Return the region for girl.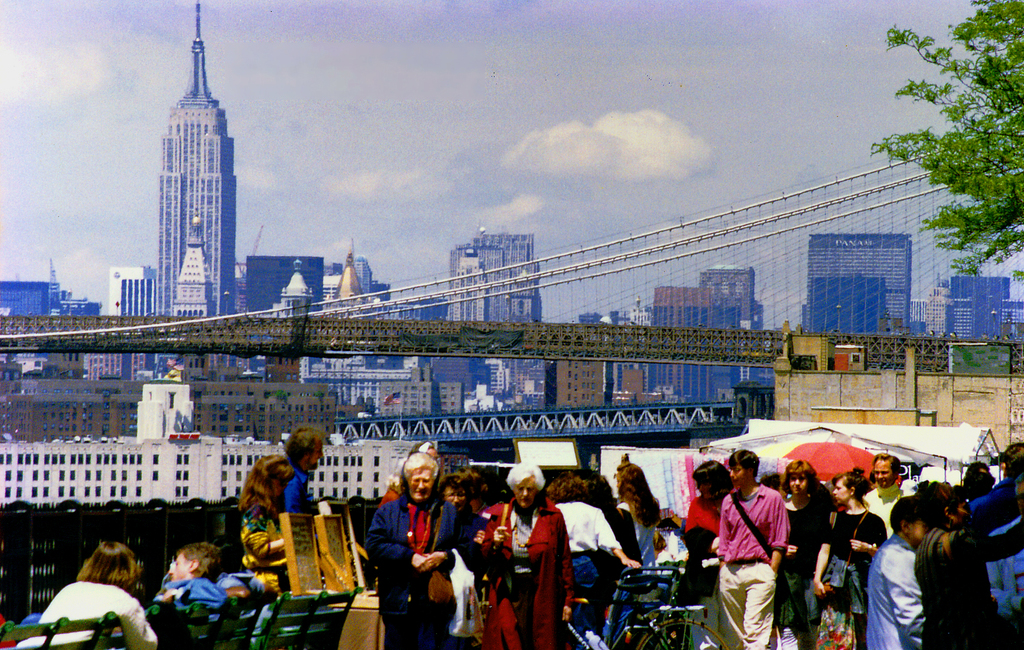
box=[779, 460, 831, 649].
